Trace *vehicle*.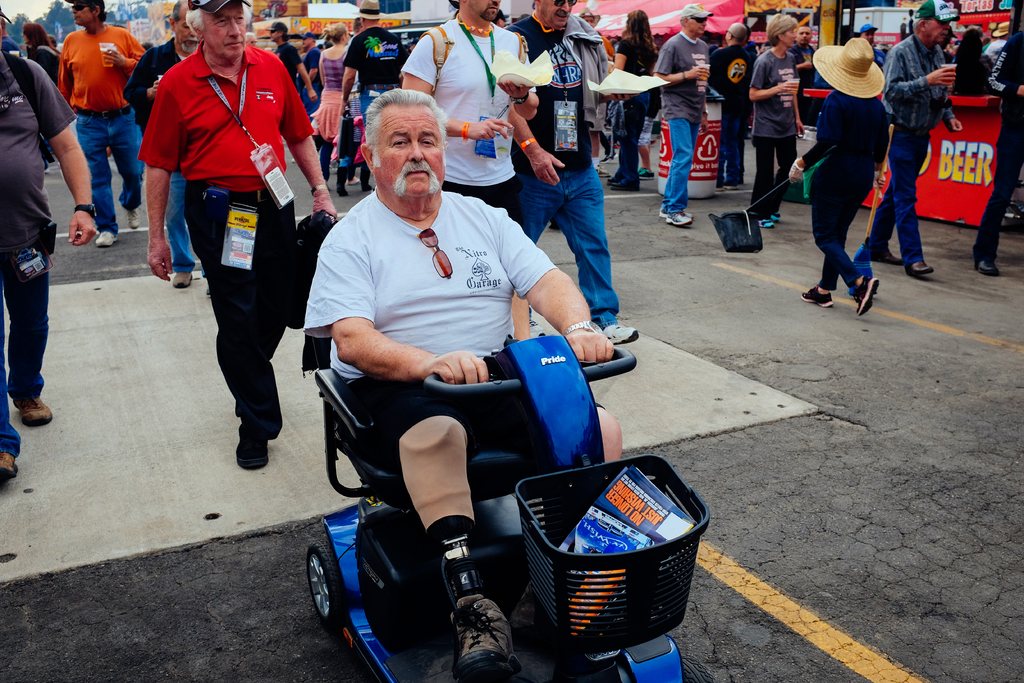
Traced to <box>299,308,714,682</box>.
